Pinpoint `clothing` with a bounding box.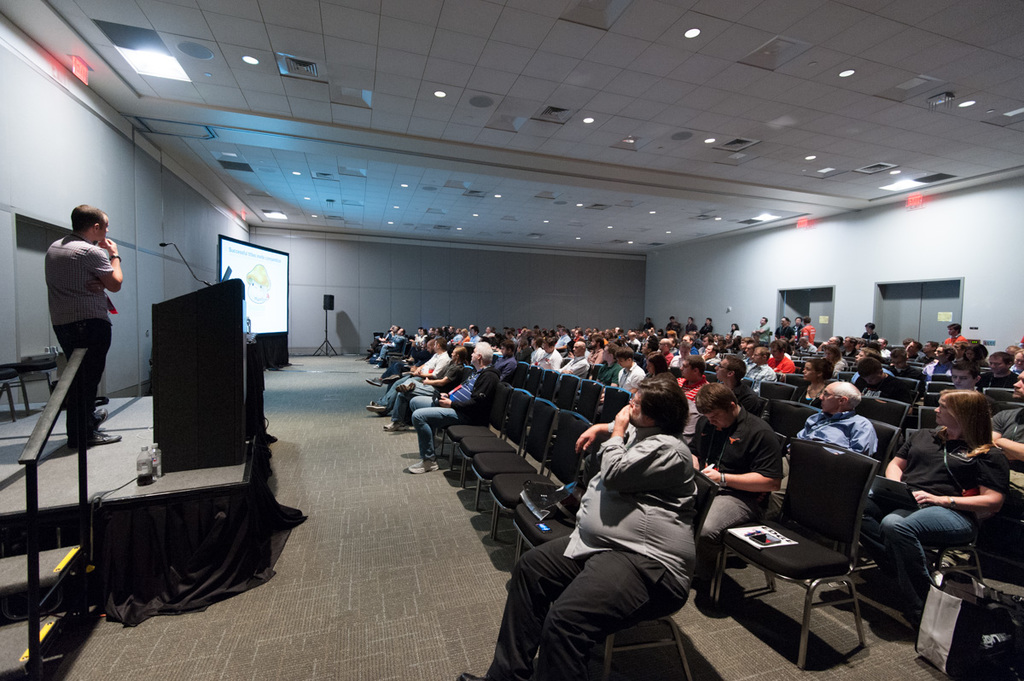
box(890, 364, 928, 379).
